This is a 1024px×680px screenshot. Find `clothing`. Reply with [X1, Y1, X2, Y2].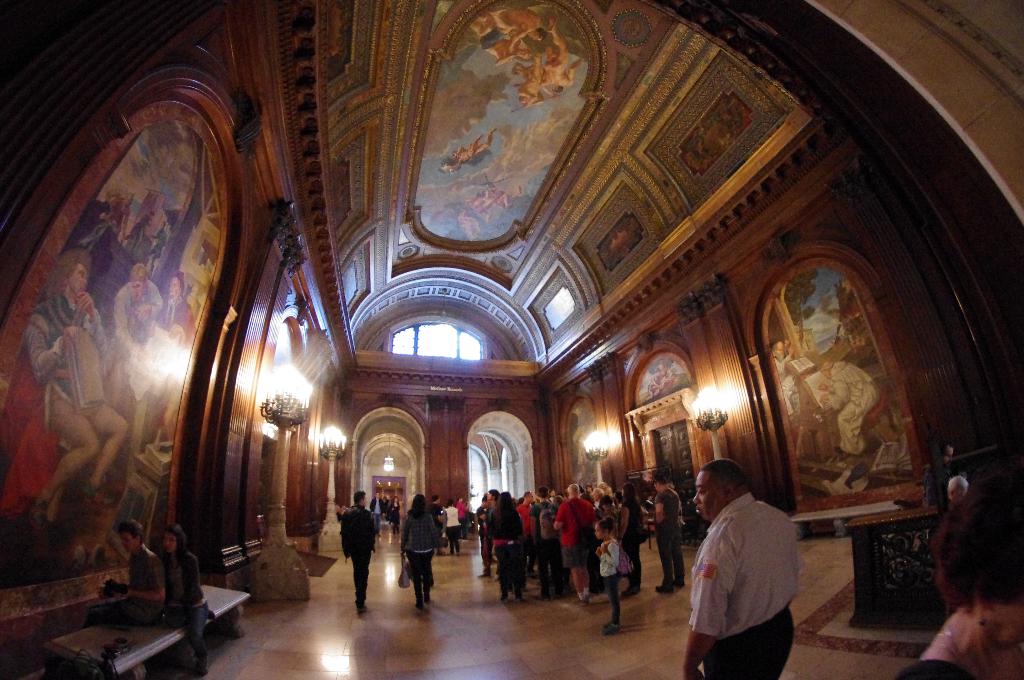
[153, 296, 193, 417].
